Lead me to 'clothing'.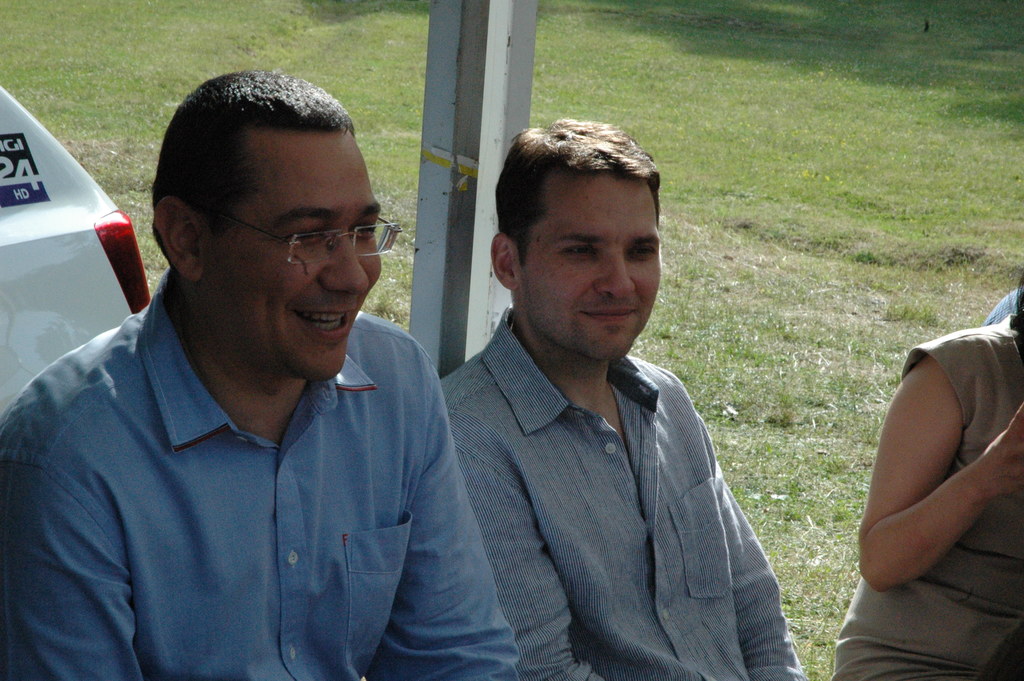
Lead to <box>404,263,790,680</box>.
